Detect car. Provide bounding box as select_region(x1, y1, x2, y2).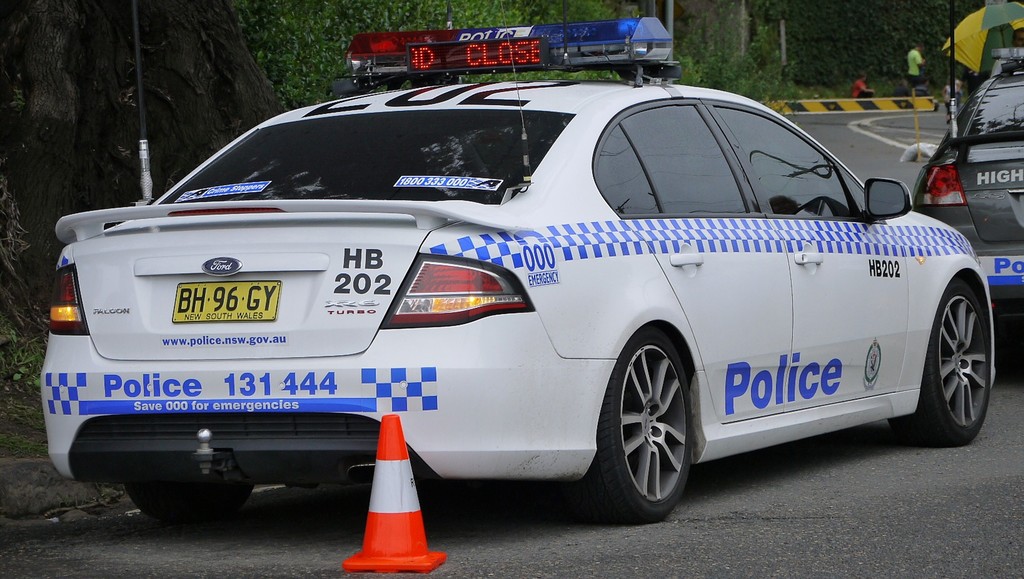
select_region(36, 0, 1002, 525).
